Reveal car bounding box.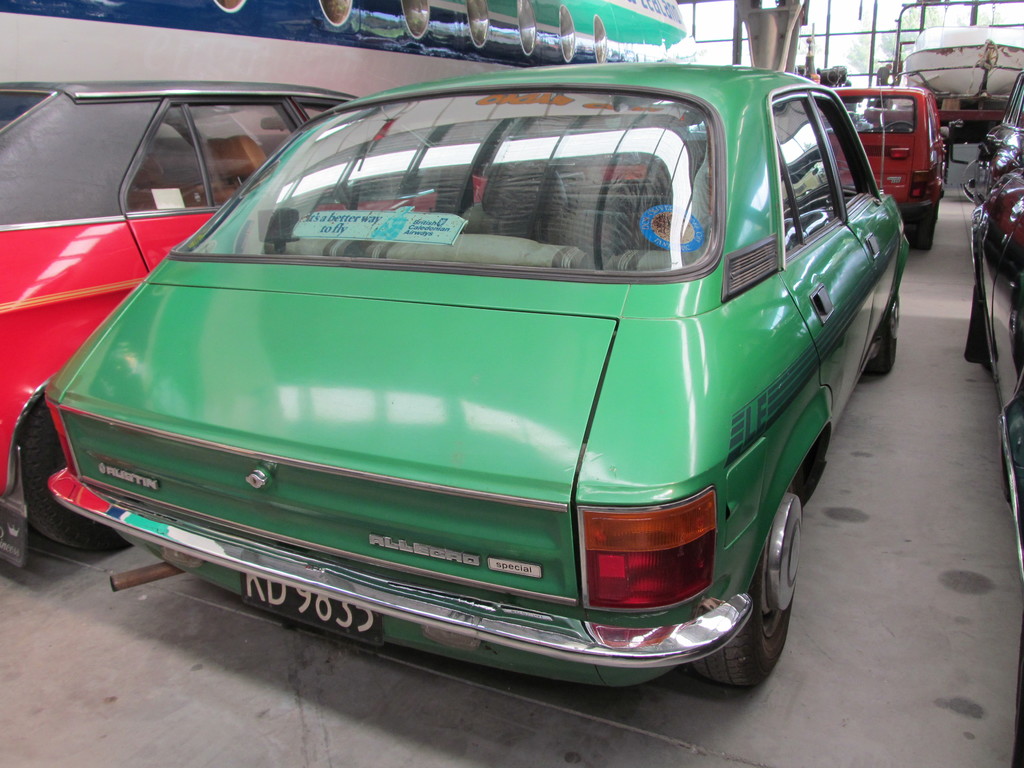
Revealed: 975:63:1023:210.
